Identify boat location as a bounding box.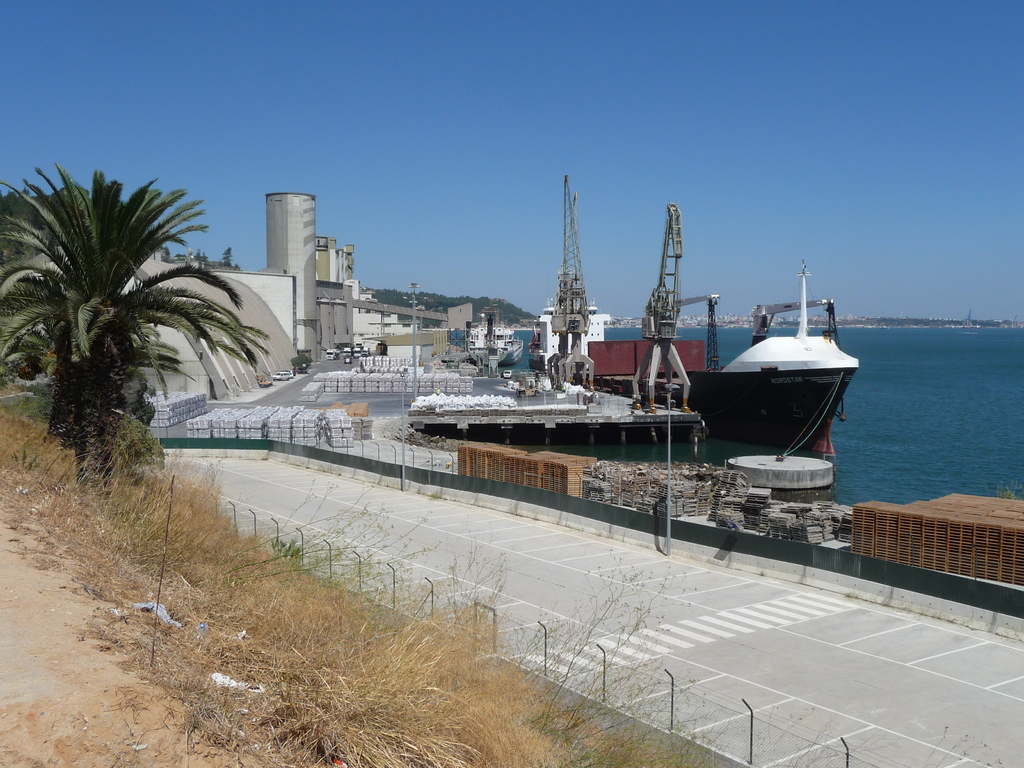
526:171:863:456.
